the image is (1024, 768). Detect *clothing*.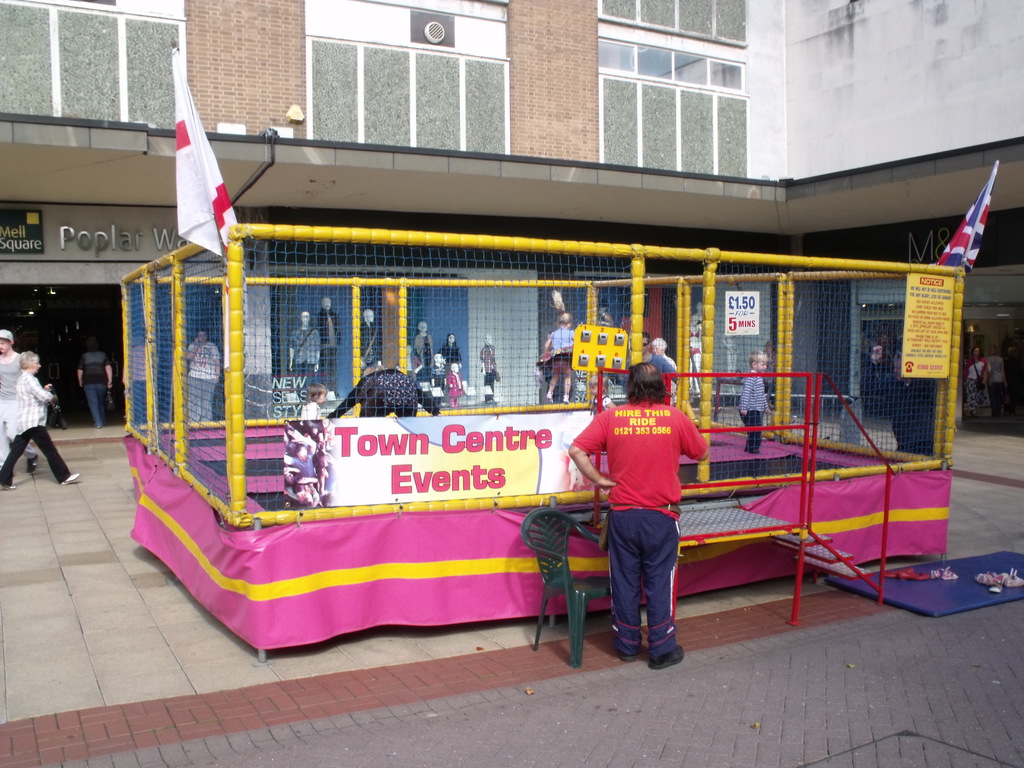
Detection: [448, 373, 464, 403].
